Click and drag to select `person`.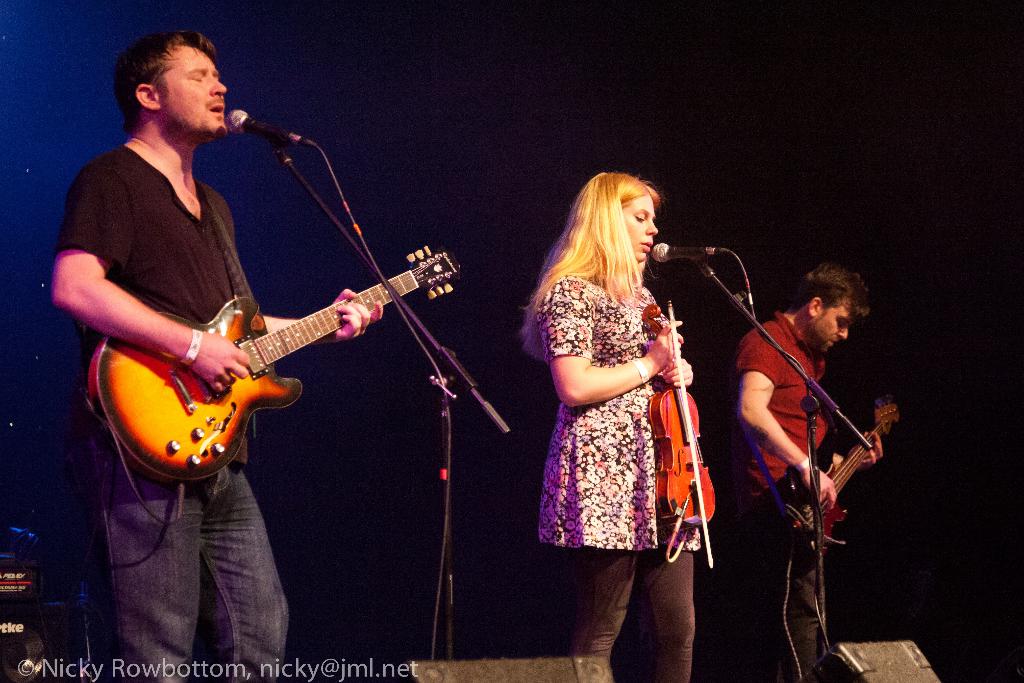
Selection: box(742, 243, 886, 674).
